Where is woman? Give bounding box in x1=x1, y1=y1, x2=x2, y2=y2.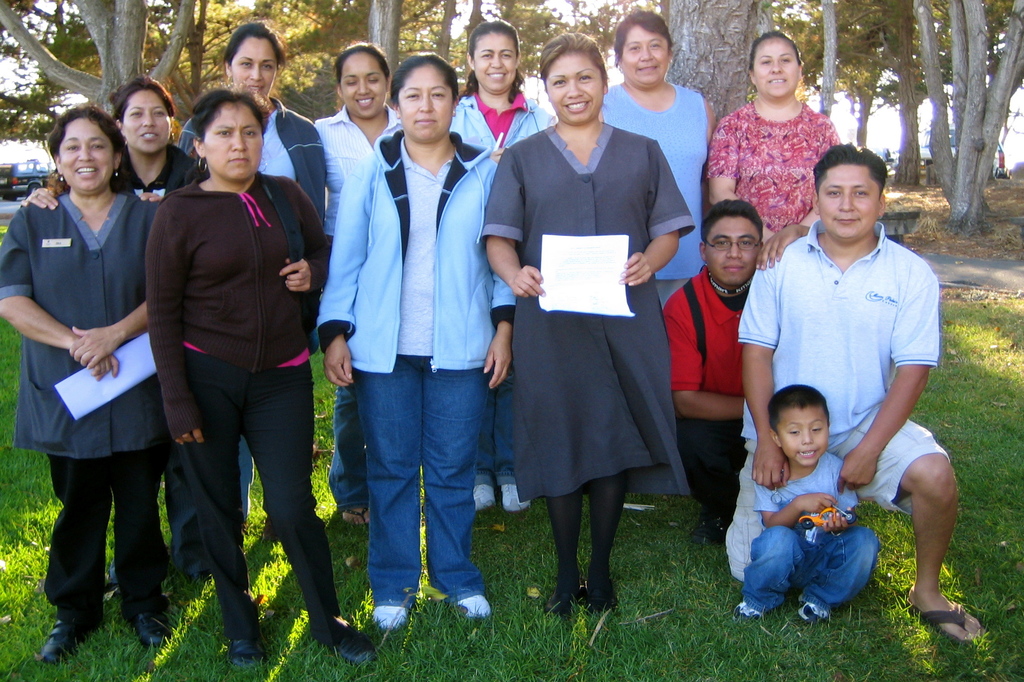
x1=0, y1=104, x2=163, y2=665.
